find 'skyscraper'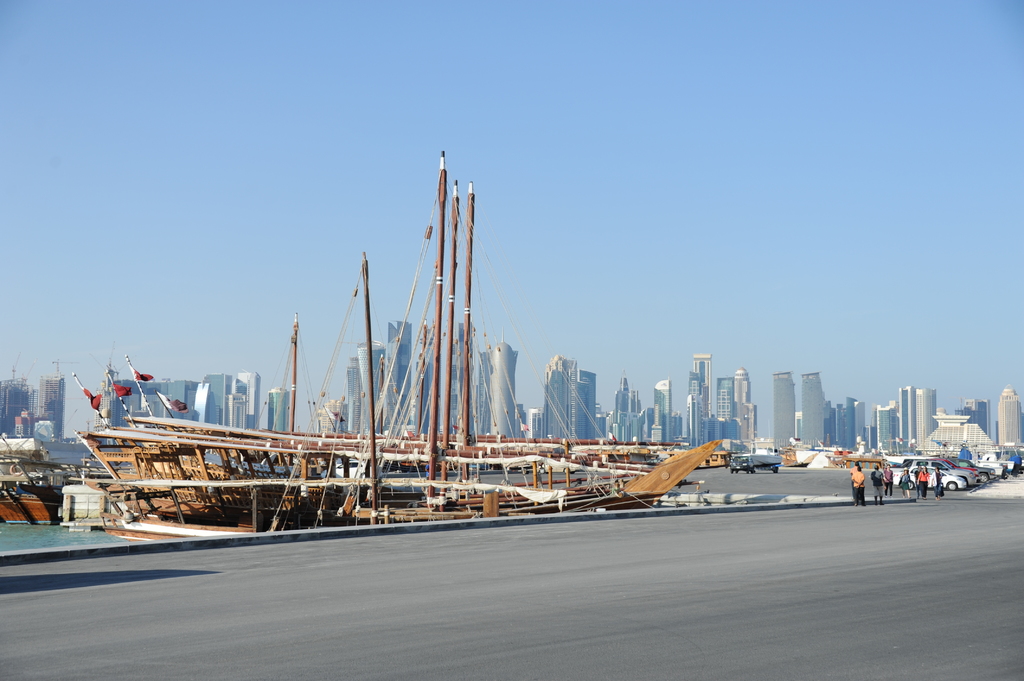
bbox=(471, 337, 527, 452)
